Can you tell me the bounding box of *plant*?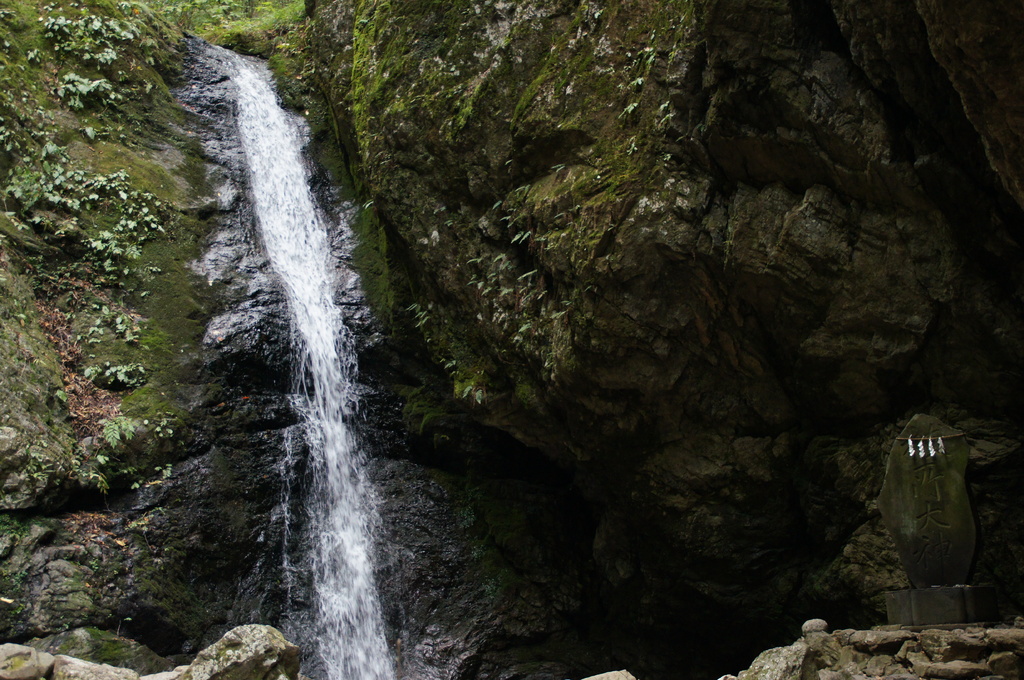
(27, 10, 141, 65).
